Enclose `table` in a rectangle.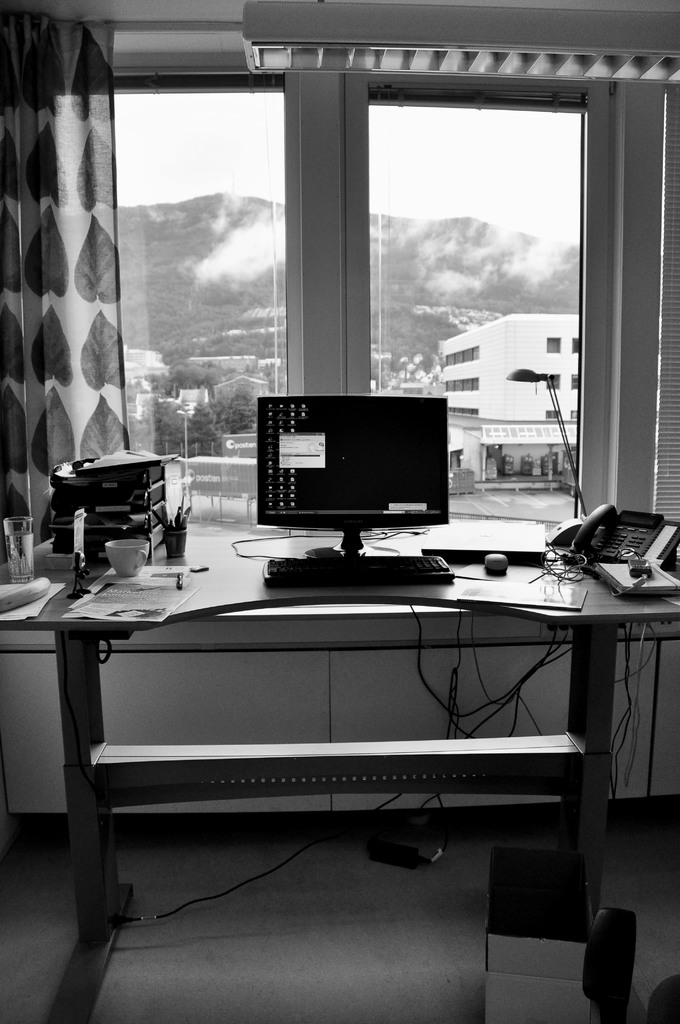
bbox(0, 538, 679, 909).
